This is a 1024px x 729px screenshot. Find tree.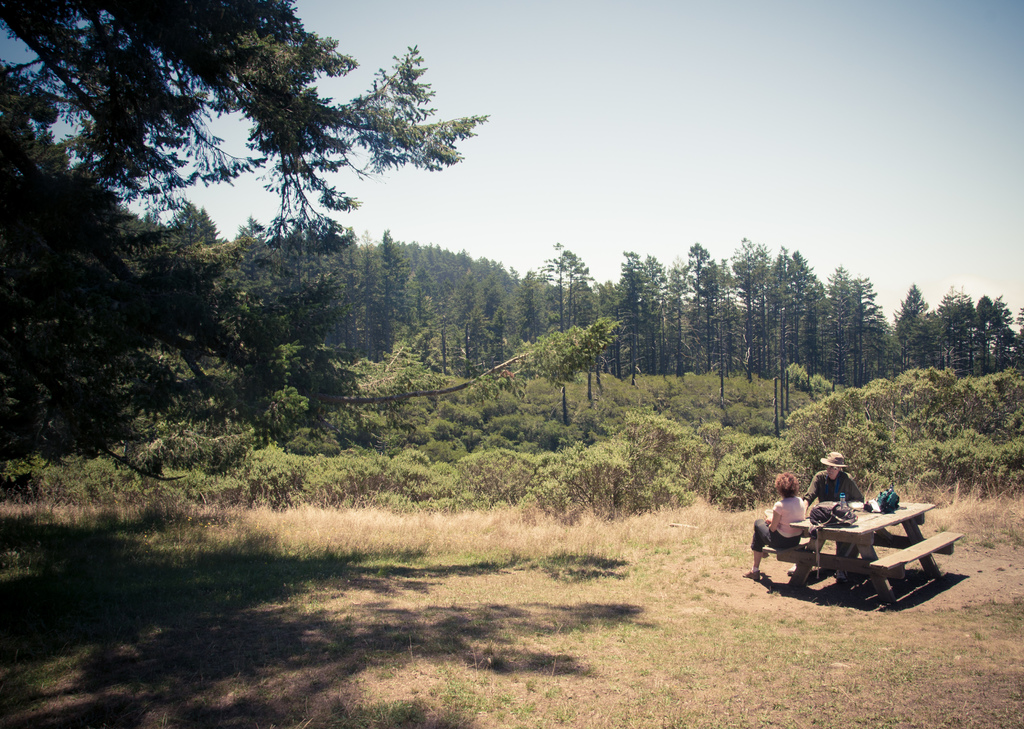
Bounding box: BBox(1, 0, 492, 489).
